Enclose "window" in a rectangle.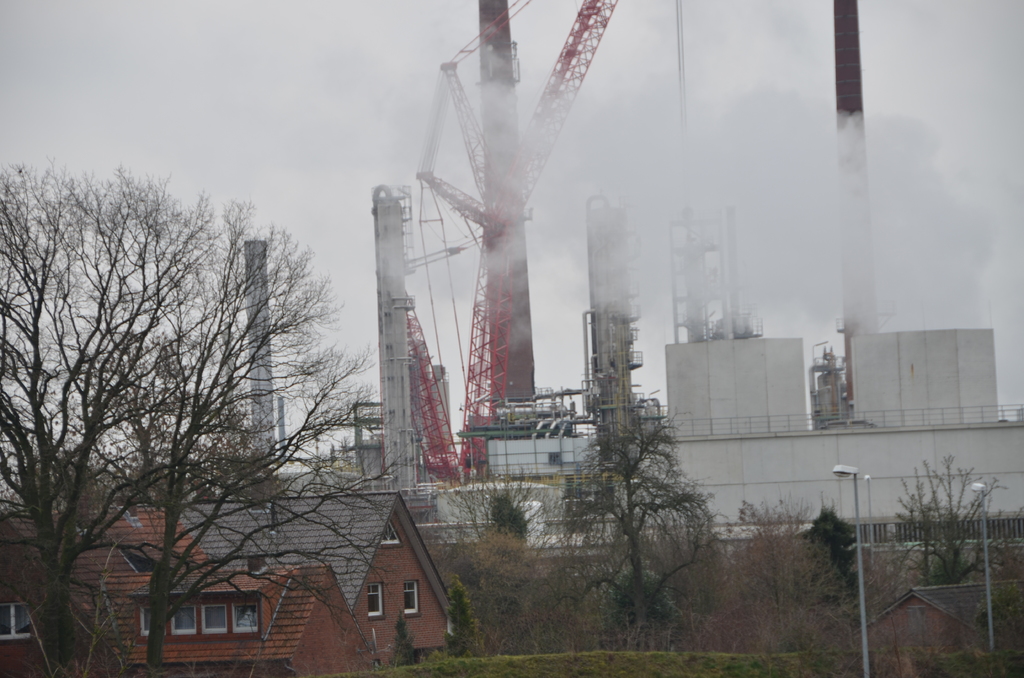
left=399, top=574, right=422, bottom=619.
